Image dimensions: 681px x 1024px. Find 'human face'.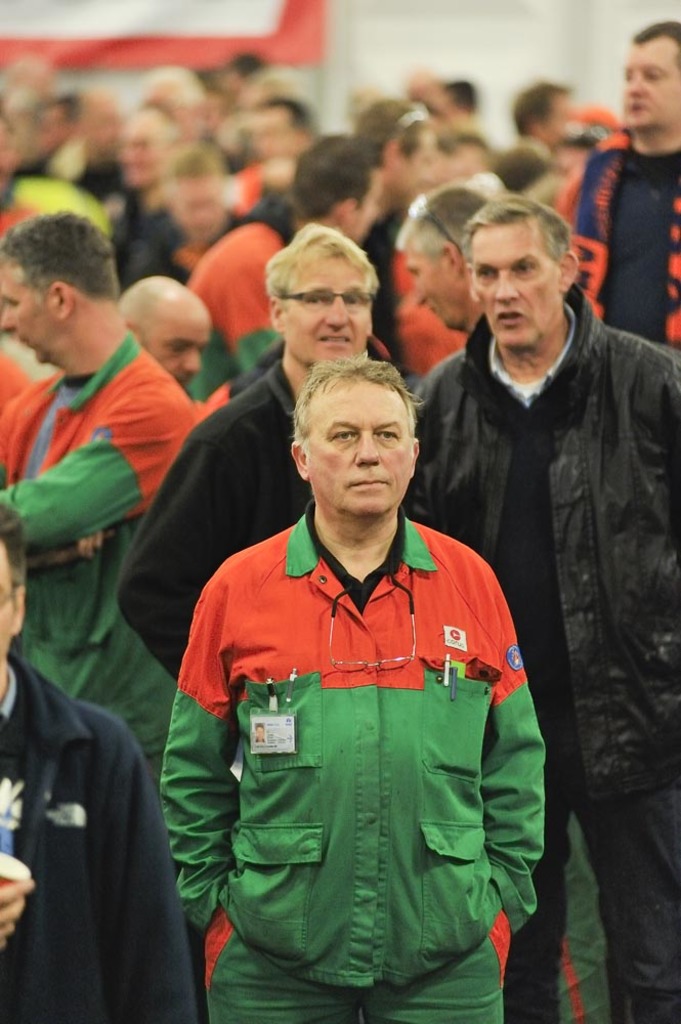
(x1=554, y1=91, x2=573, y2=137).
